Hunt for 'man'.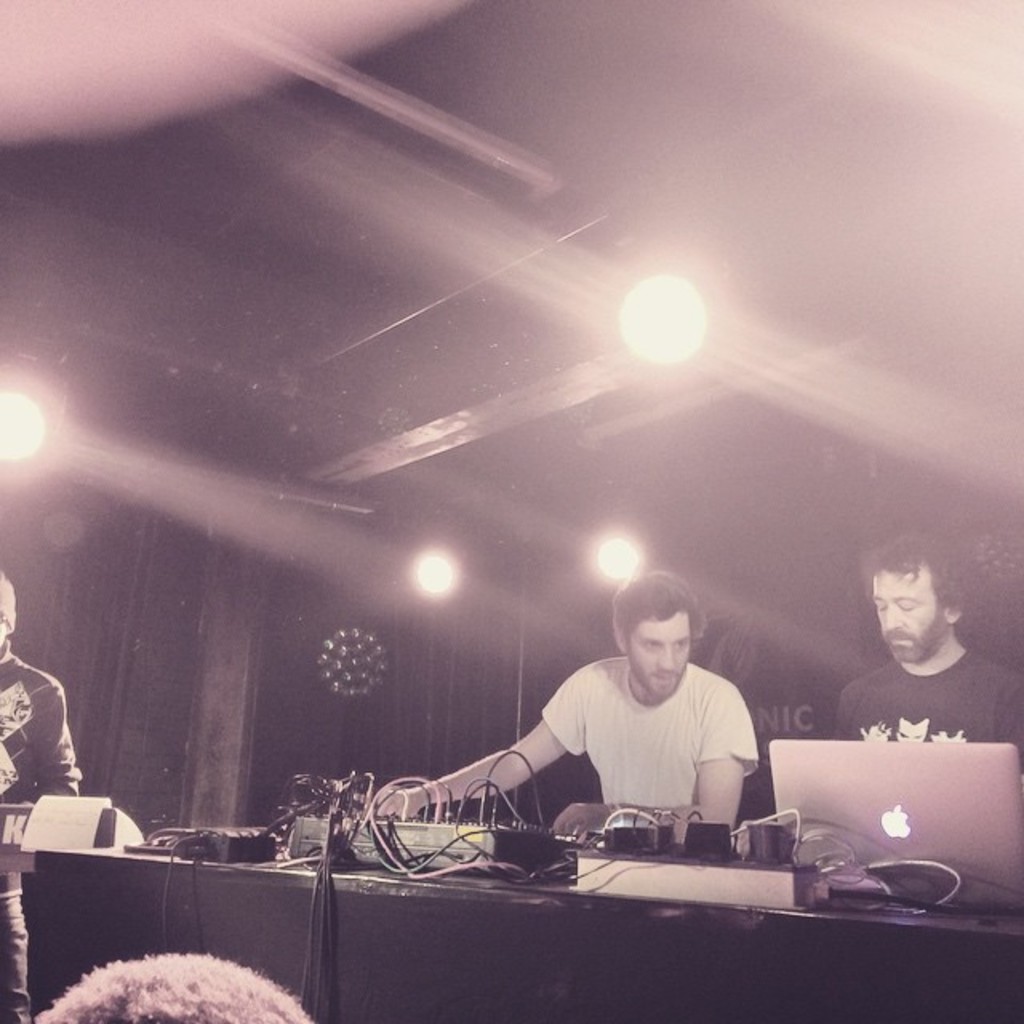
Hunted down at 0/565/78/1022.
